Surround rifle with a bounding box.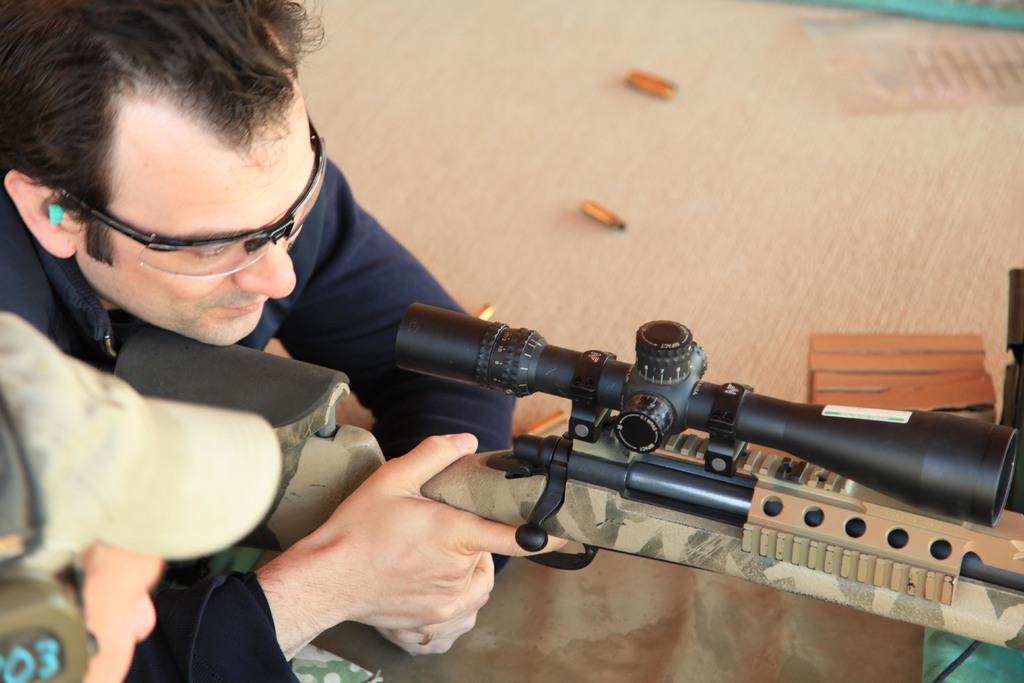
<region>107, 318, 1021, 650</region>.
